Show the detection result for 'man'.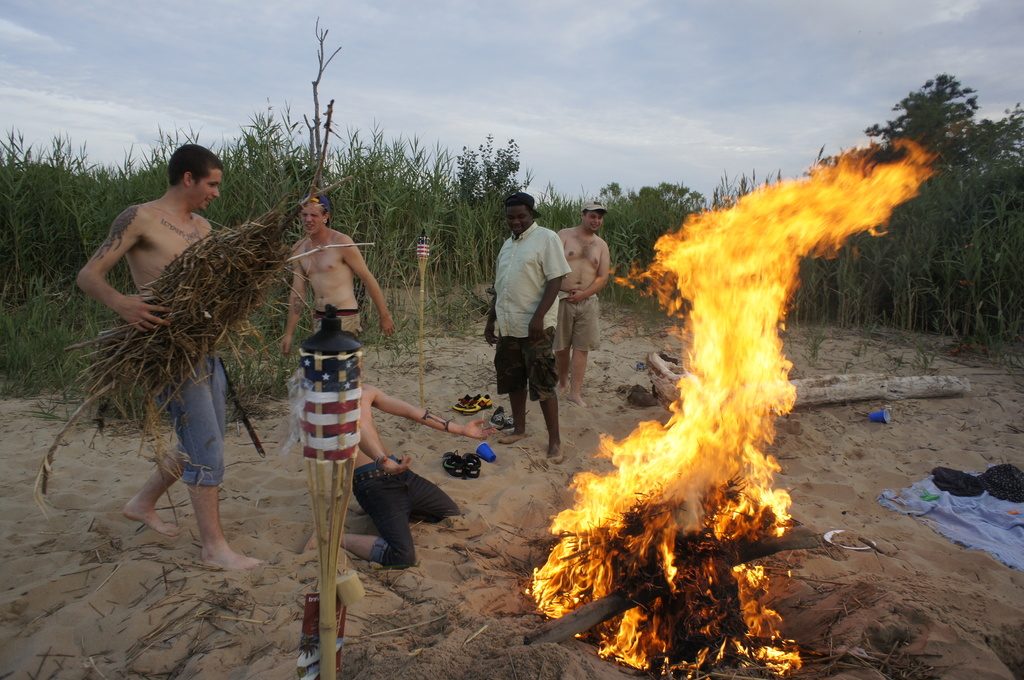
<box>75,141,269,573</box>.
